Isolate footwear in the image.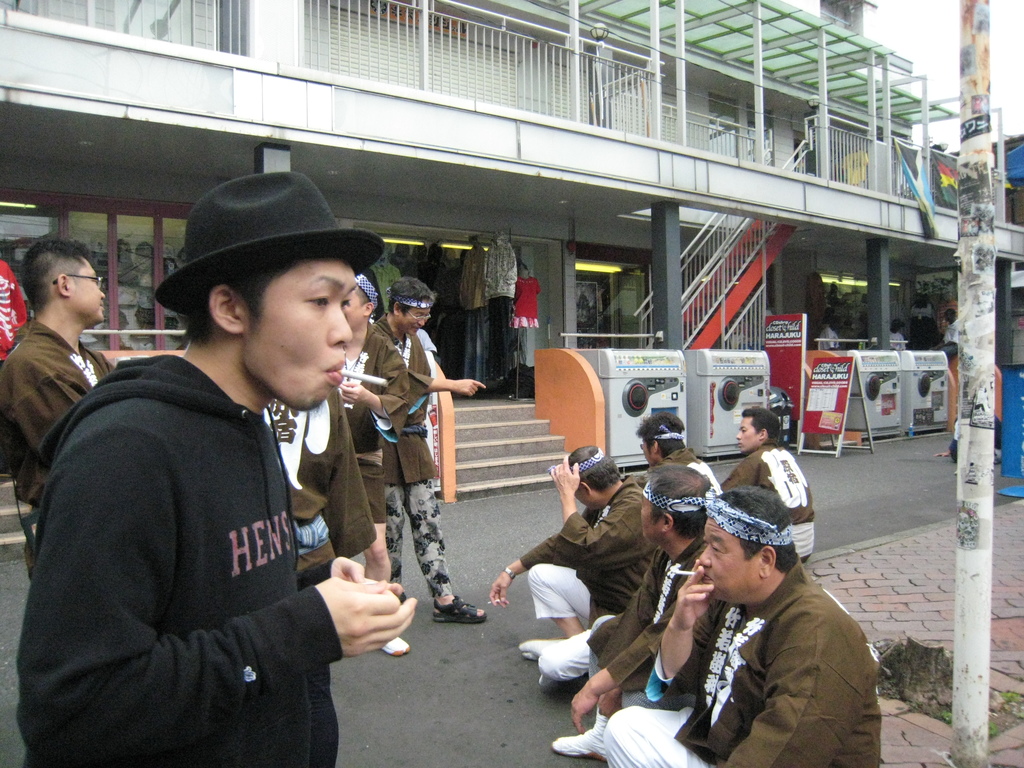
Isolated region: <box>515,637,547,665</box>.
